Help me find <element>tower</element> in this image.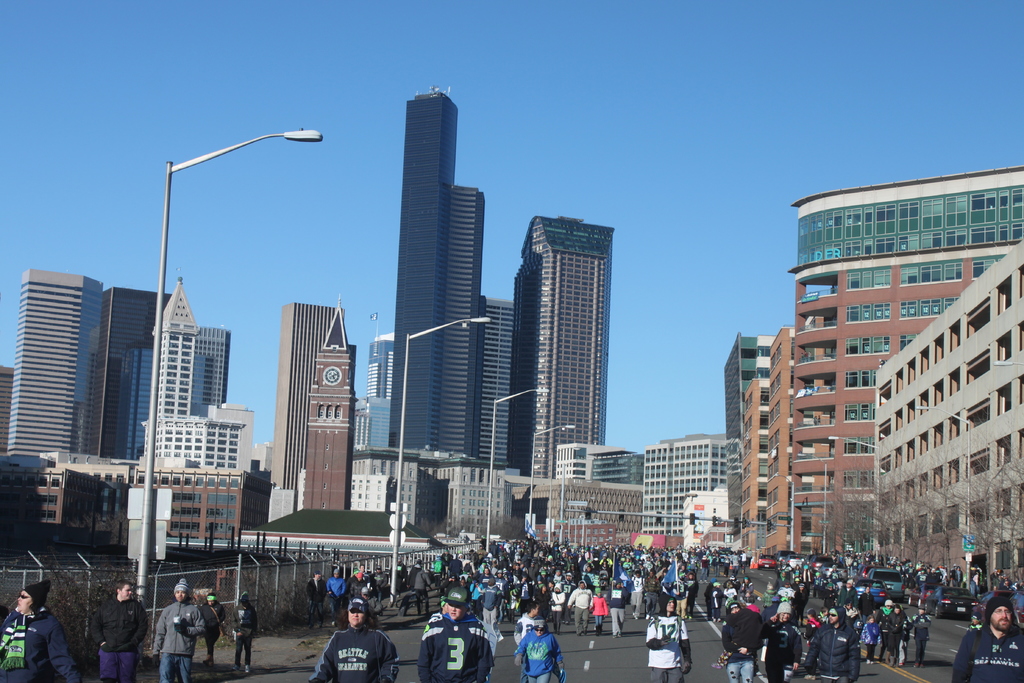
Found it: (x1=472, y1=295, x2=508, y2=463).
